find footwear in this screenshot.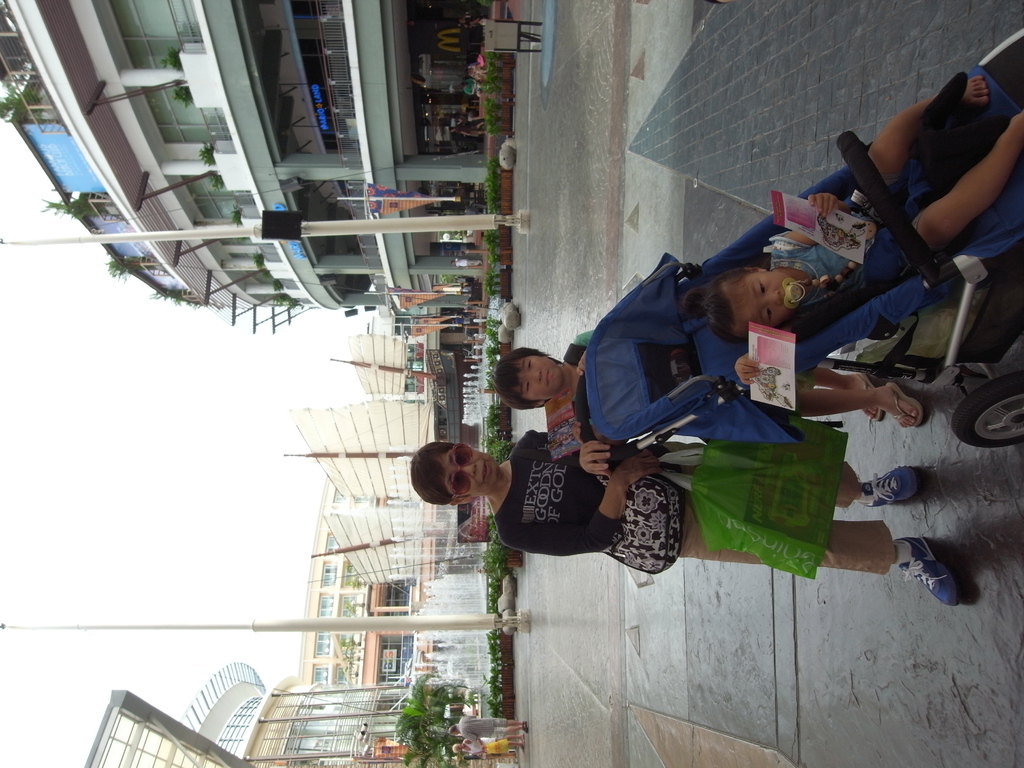
The bounding box for footwear is <box>859,375,881,420</box>.
